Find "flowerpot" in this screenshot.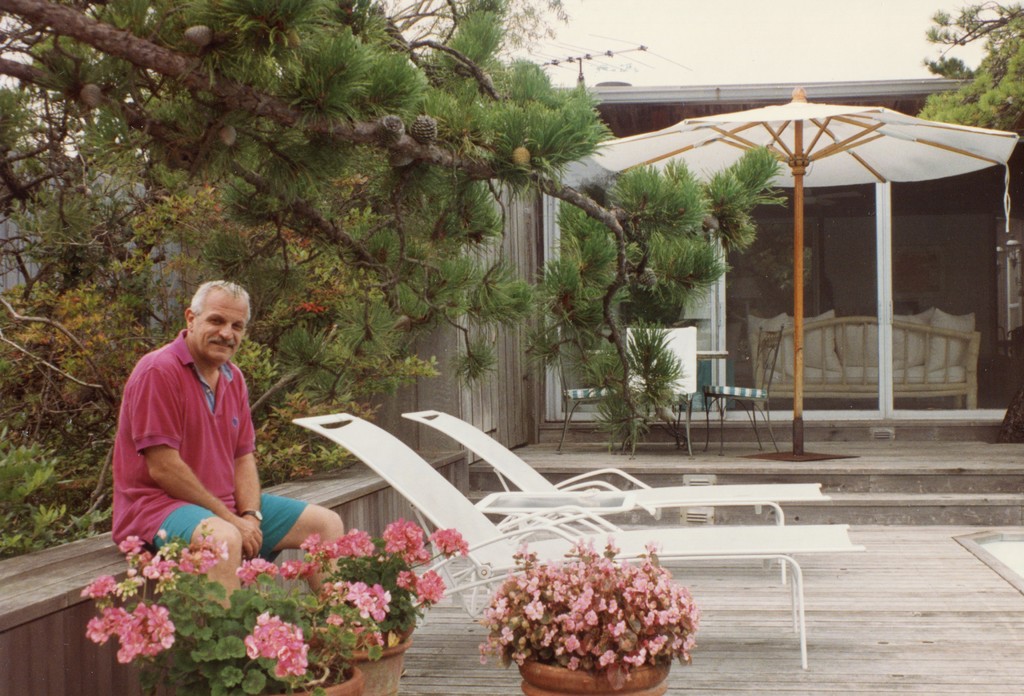
The bounding box for "flowerpot" is (x1=323, y1=615, x2=419, y2=692).
